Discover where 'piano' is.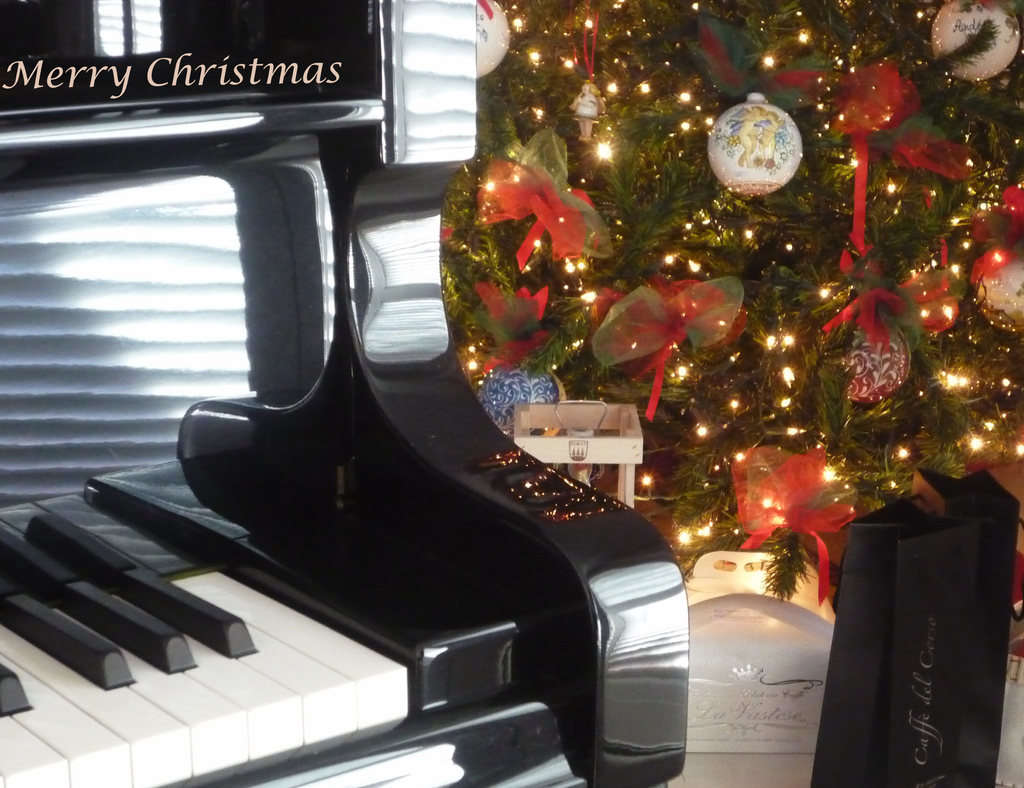
Discovered at bbox(0, 0, 682, 787).
